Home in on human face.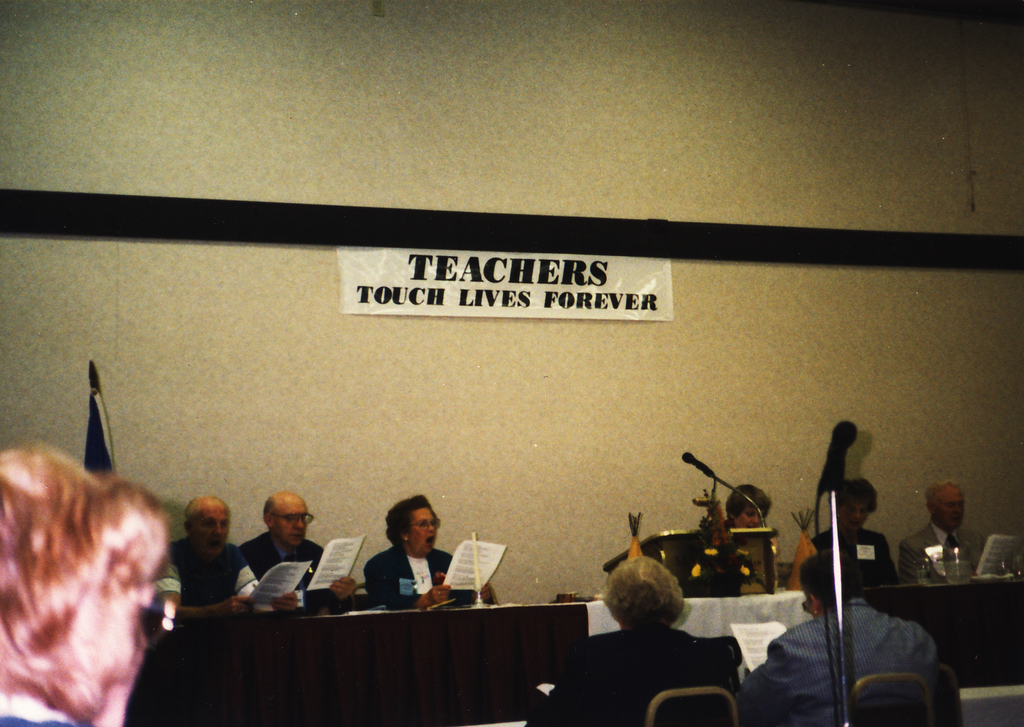
Homed in at l=268, t=503, r=308, b=542.
